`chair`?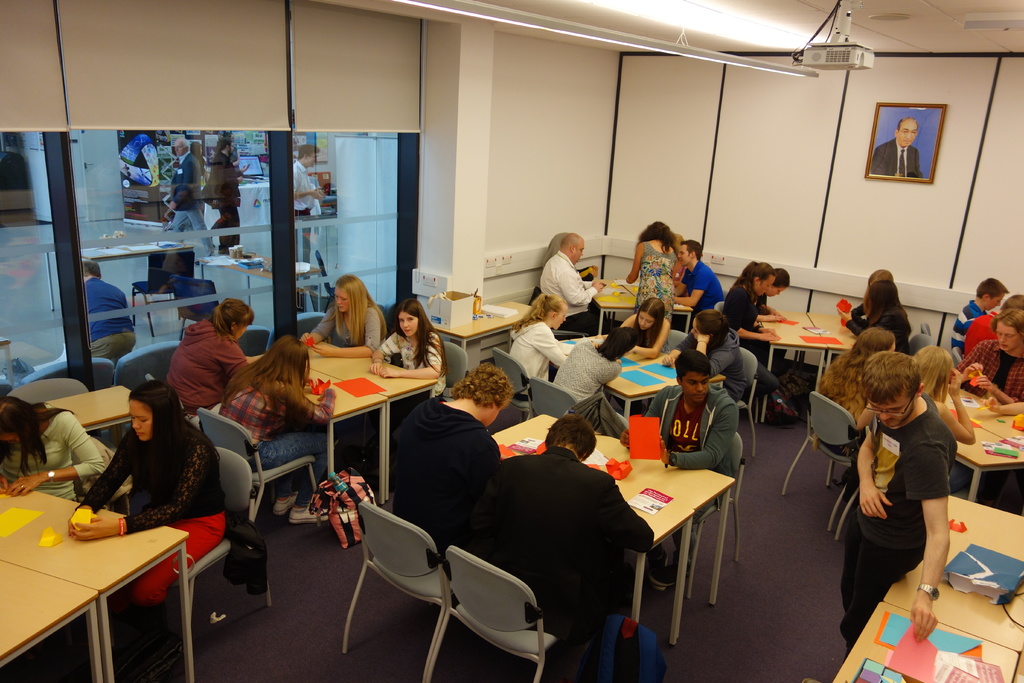
bbox=[19, 357, 116, 443]
